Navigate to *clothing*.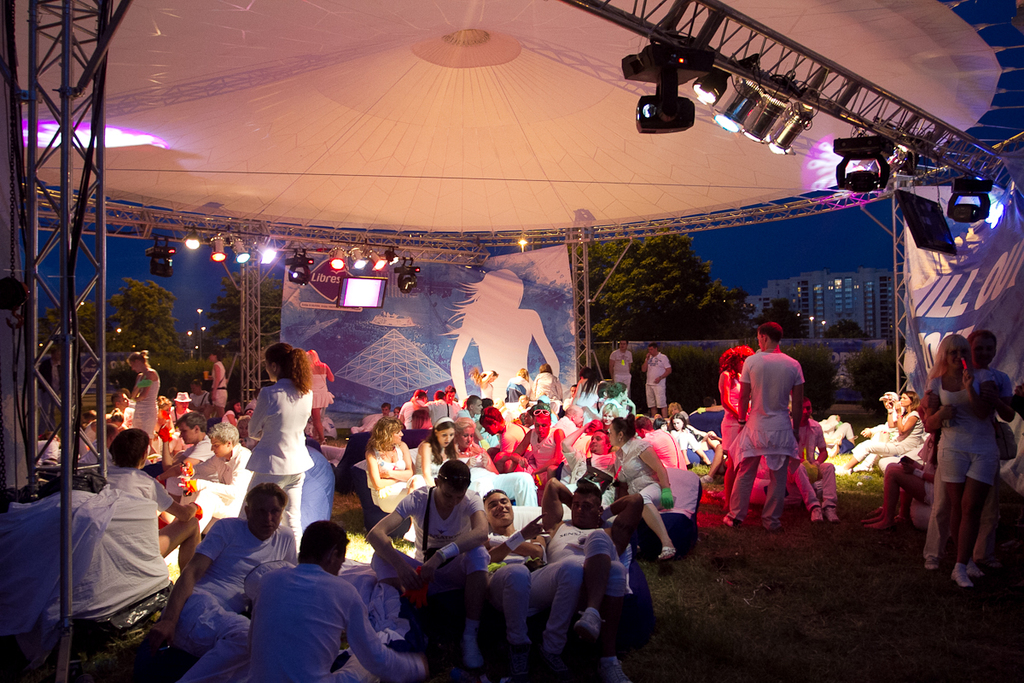
Navigation target: l=725, t=350, r=808, b=521.
